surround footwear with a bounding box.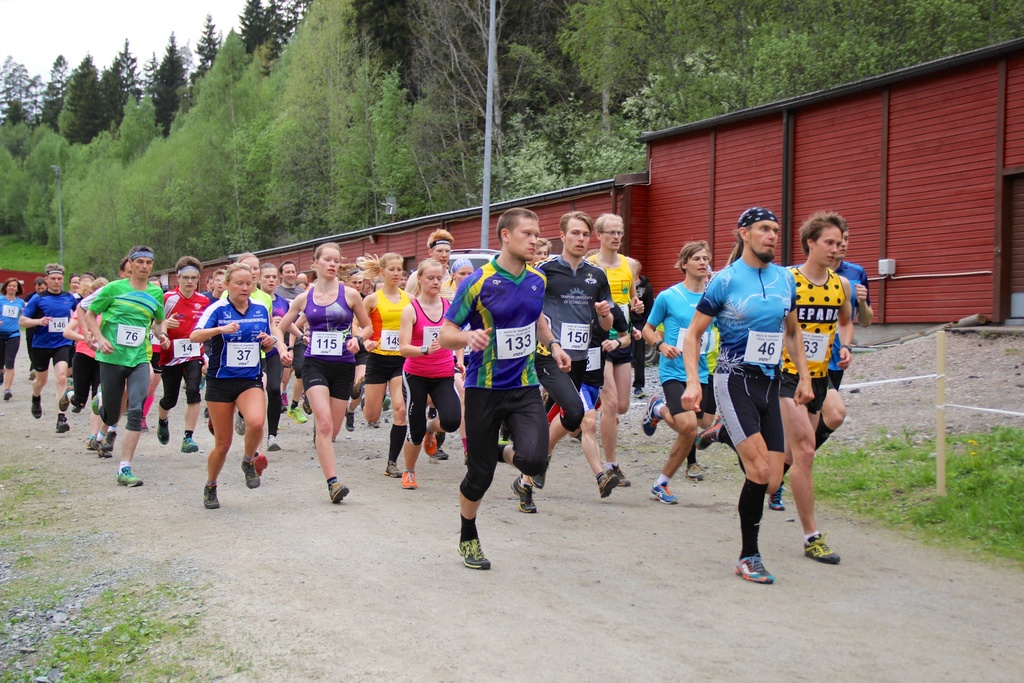
crop(436, 427, 445, 461).
